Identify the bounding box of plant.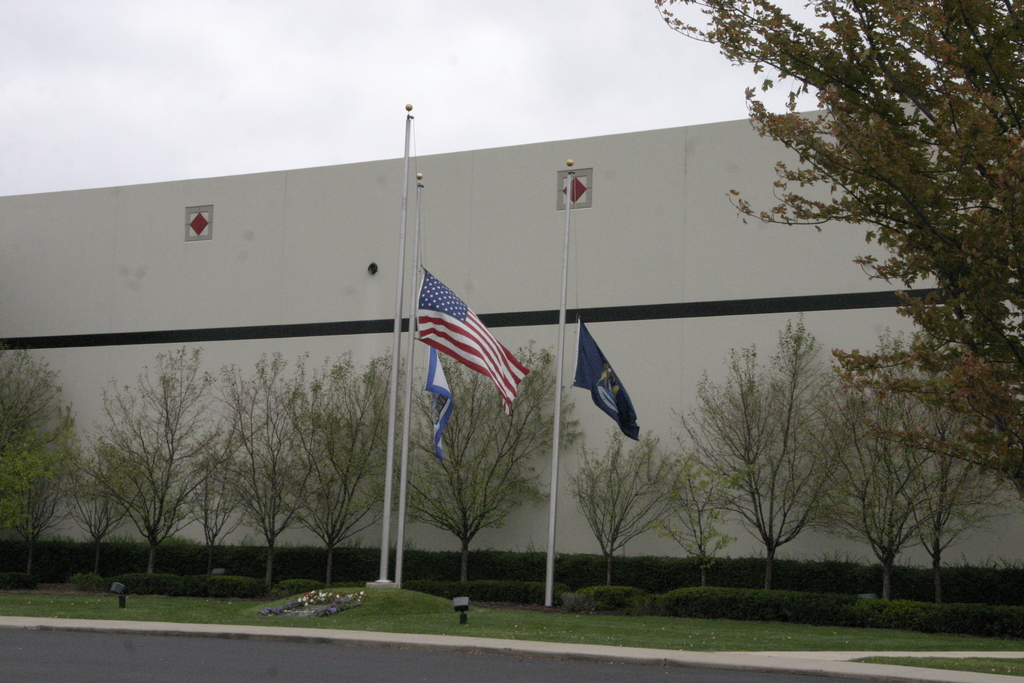
l=570, t=430, r=669, b=585.
